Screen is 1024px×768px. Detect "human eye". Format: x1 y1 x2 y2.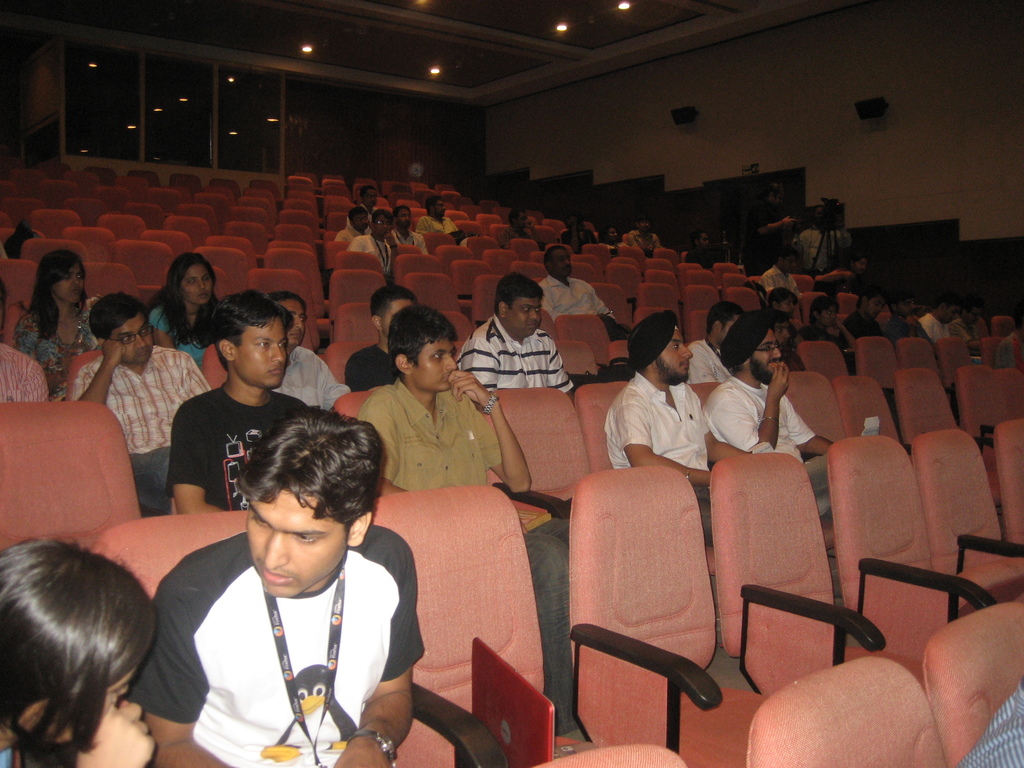
431 350 443 360.
